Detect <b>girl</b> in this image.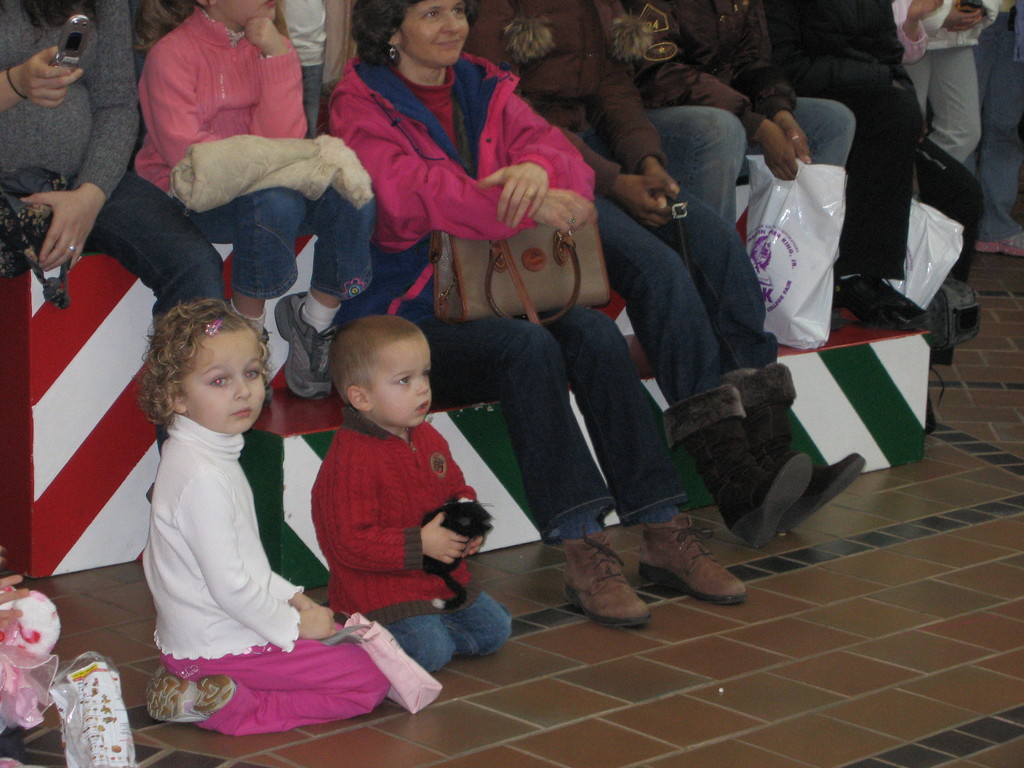
Detection: (138, 0, 376, 394).
